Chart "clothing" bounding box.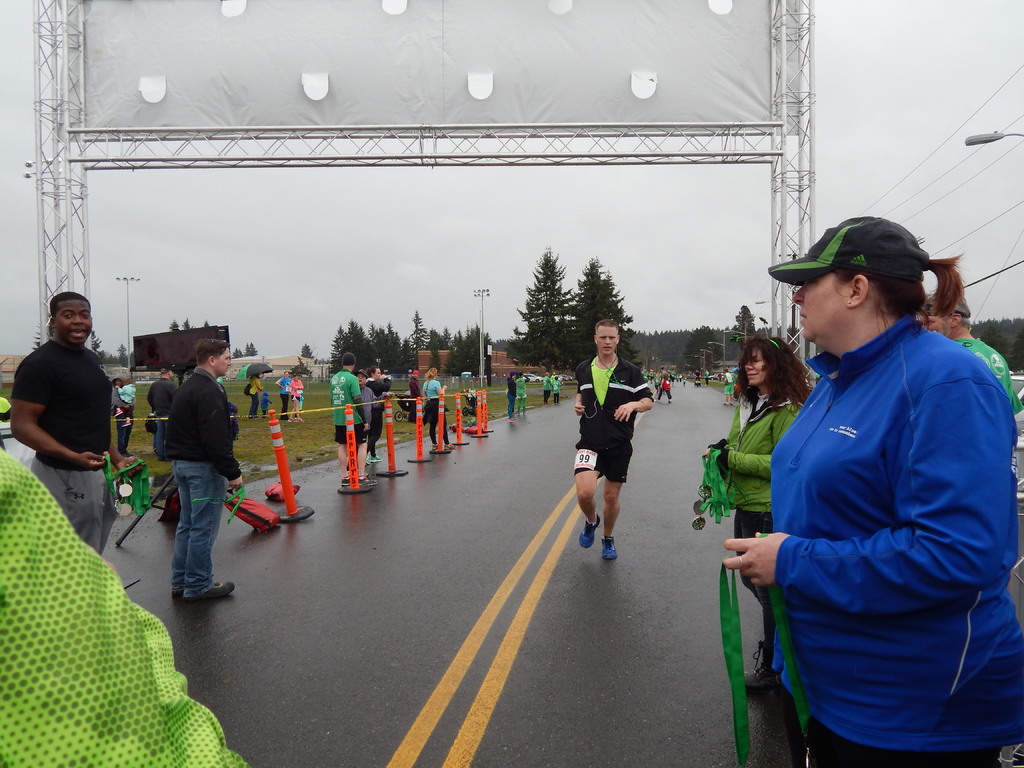
Charted: left=723, top=396, right=813, bottom=663.
